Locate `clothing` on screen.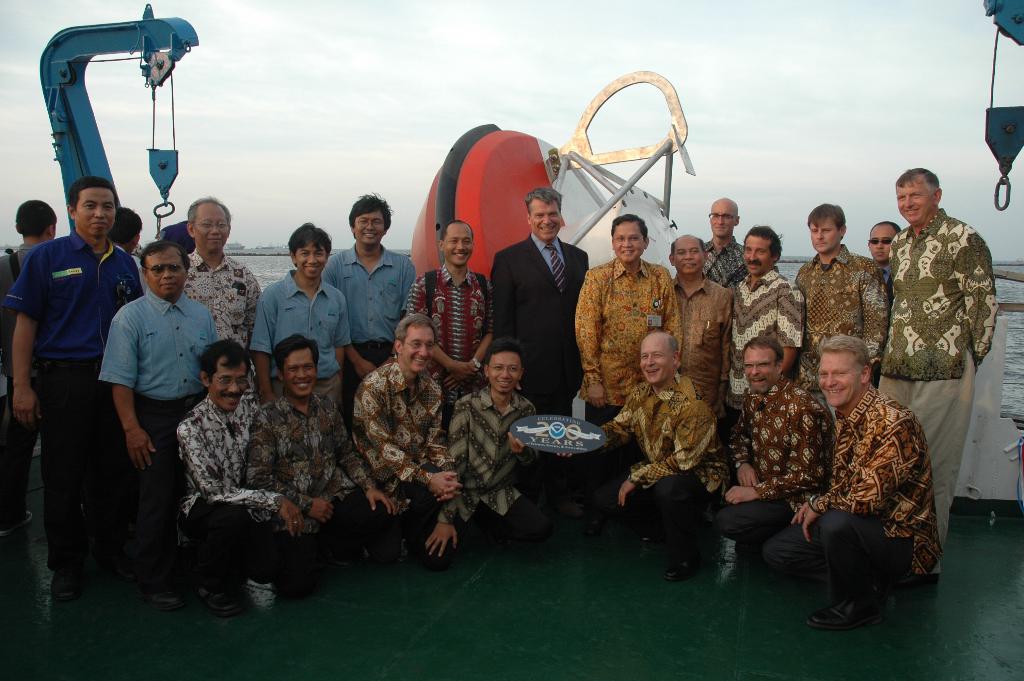
On screen at (438,382,541,570).
